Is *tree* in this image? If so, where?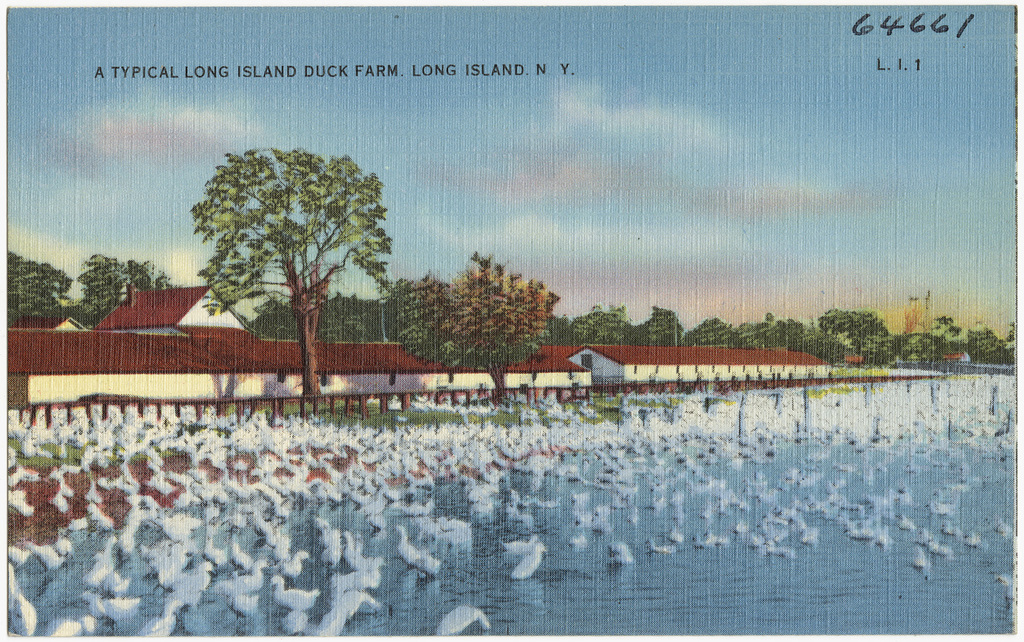
Yes, at select_region(573, 309, 640, 347).
